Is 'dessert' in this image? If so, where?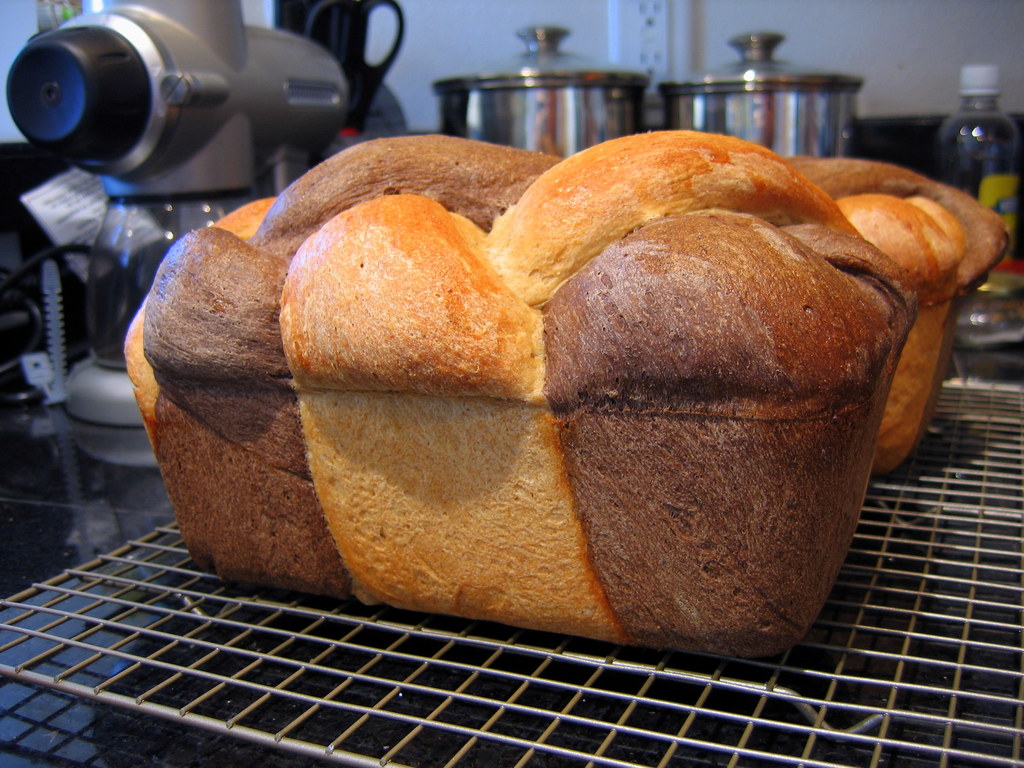
Yes, at [left=784, top=156, right=1006, bottom=470].
